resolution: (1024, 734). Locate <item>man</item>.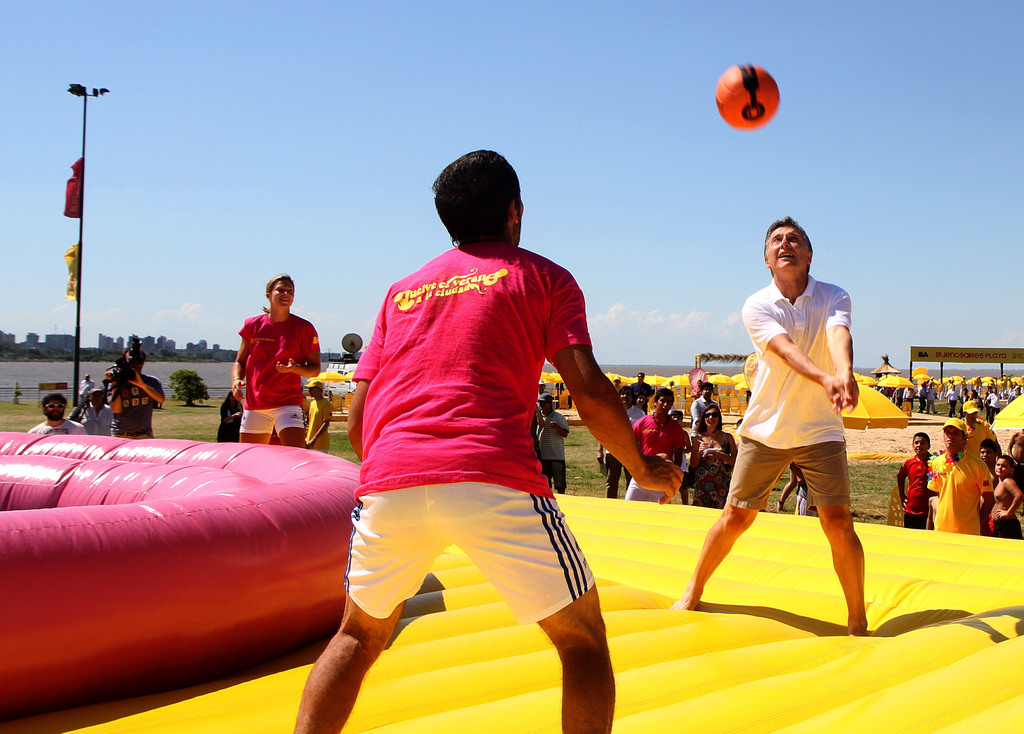
l=892, t=380, r=907, b=407.
